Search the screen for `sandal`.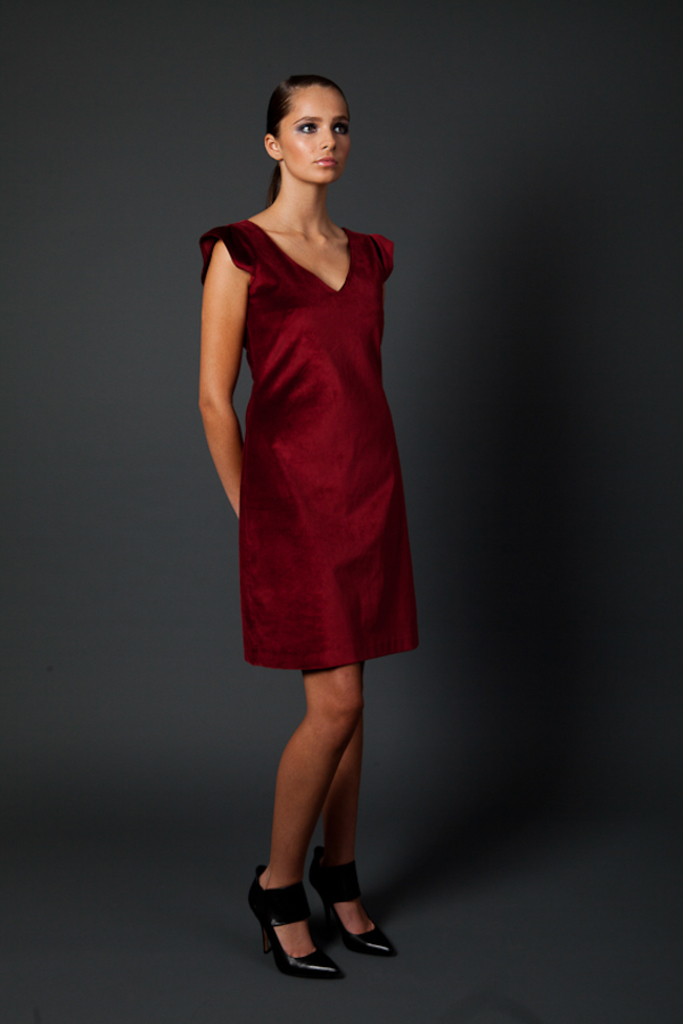
Found at {"x1": 246, "y1": 859, "x2": 343, "y2": 978}.
